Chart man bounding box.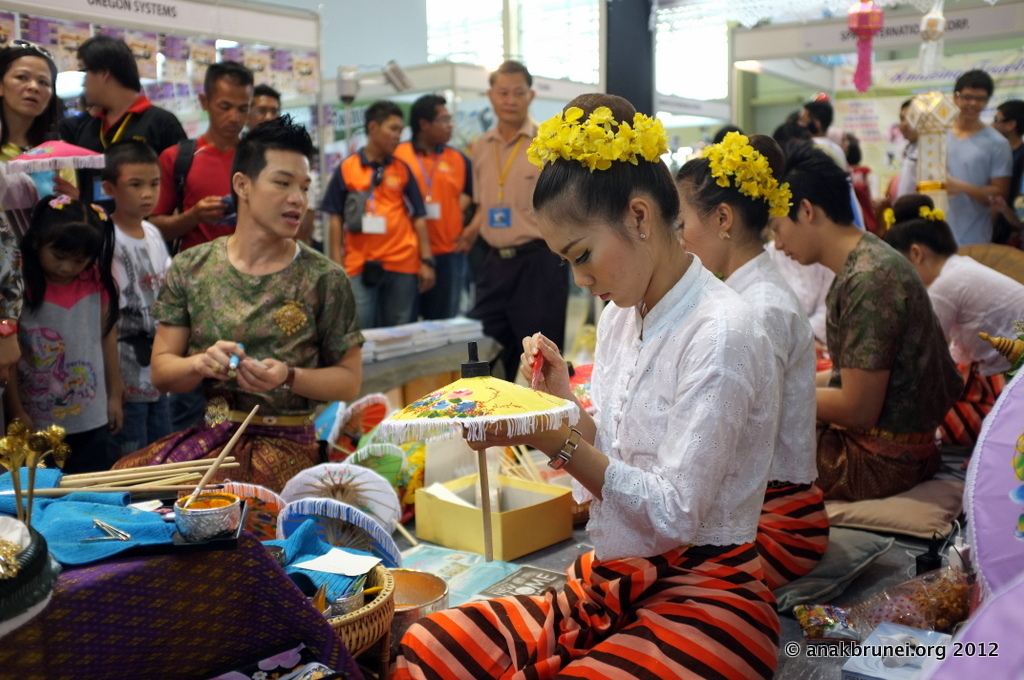
Charted: x1=459 y1=55 x2=576 y2=373.
